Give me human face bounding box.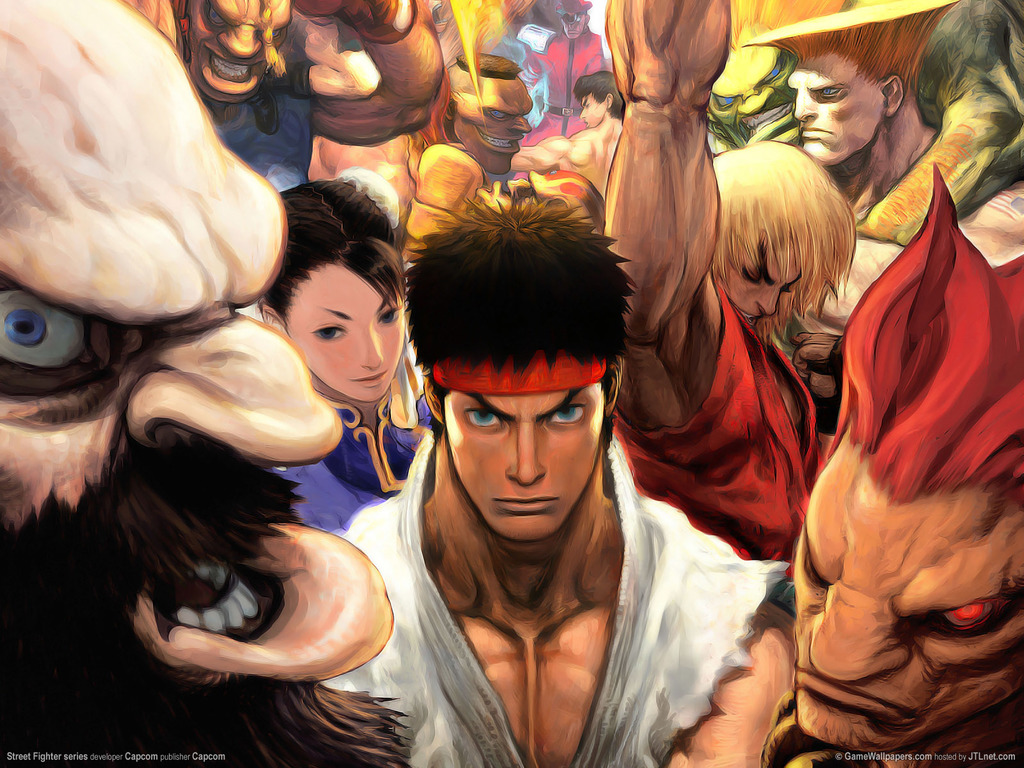
(581,95,605,126).
